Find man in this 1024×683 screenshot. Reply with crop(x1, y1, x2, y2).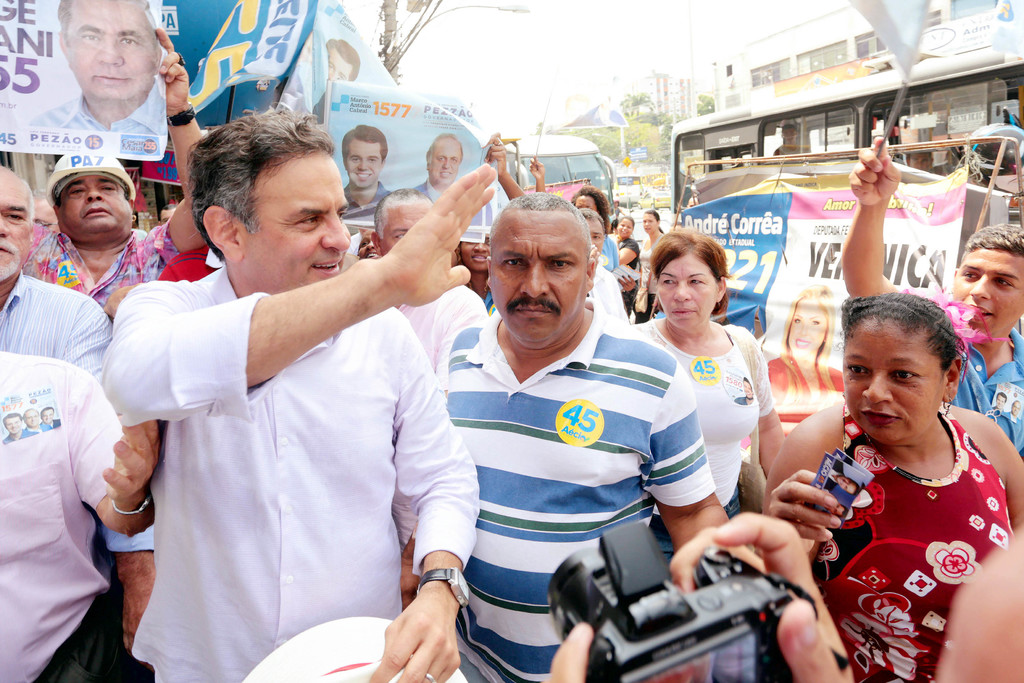
crop(348, 178, 493, 370).
